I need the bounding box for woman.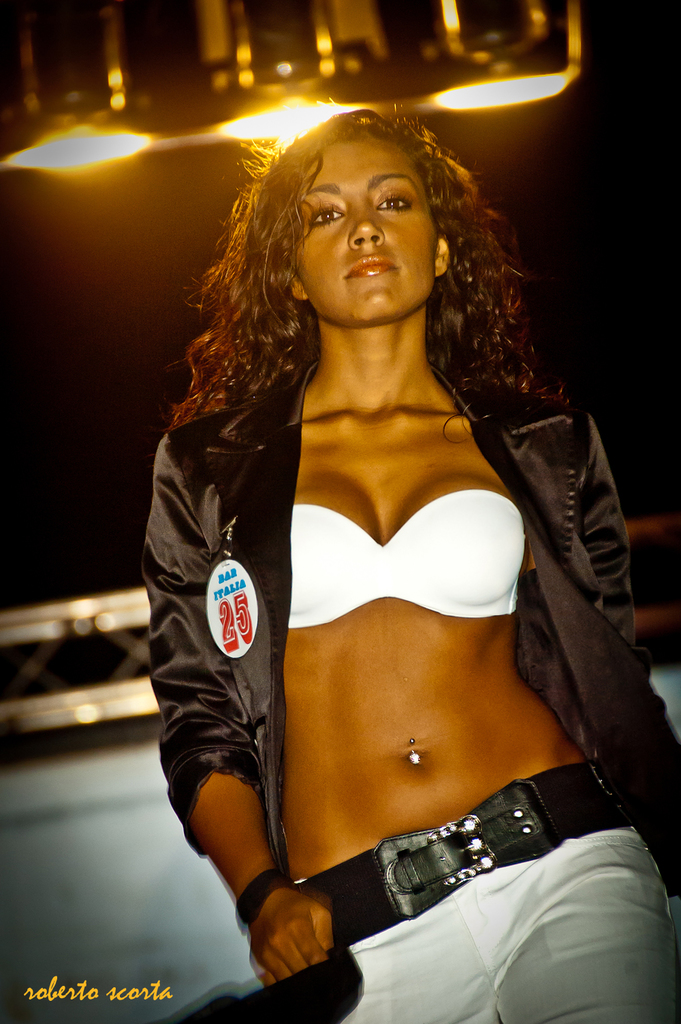
Here it is: bbox=(142, 104, 680, 1017).
